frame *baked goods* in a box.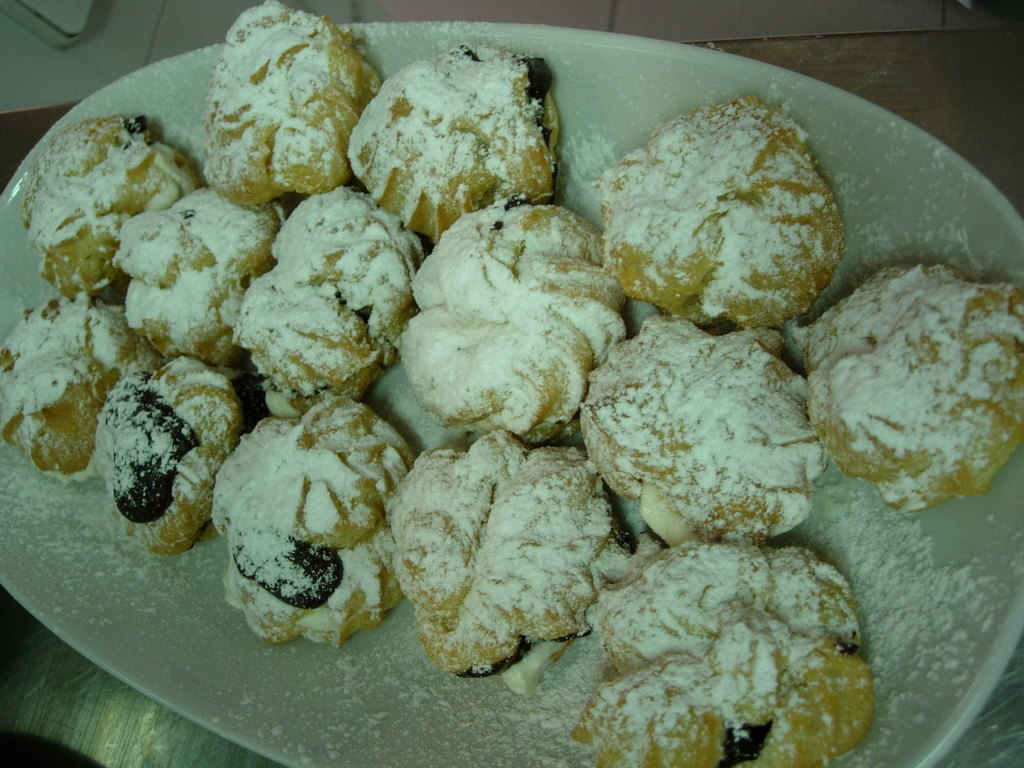
{"x1": 575, "y1": 316, "x2": 836, "y2": 579}.
